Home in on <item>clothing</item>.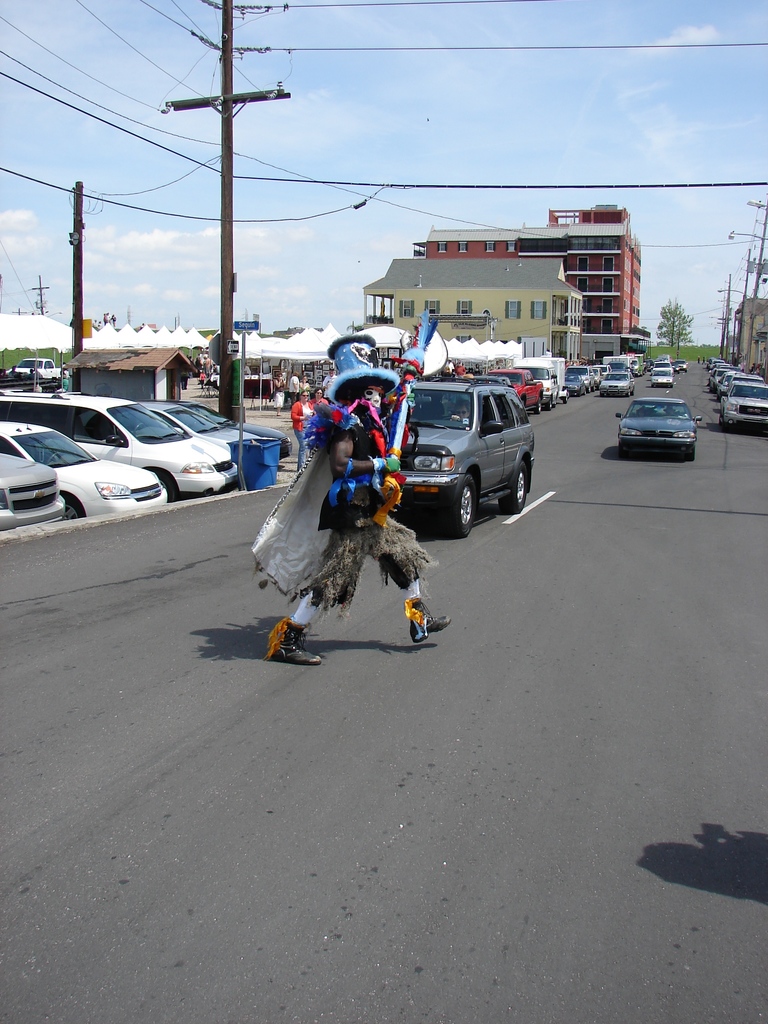
Homed in at <bbox>324, 375, 333, 399</bbox>.
